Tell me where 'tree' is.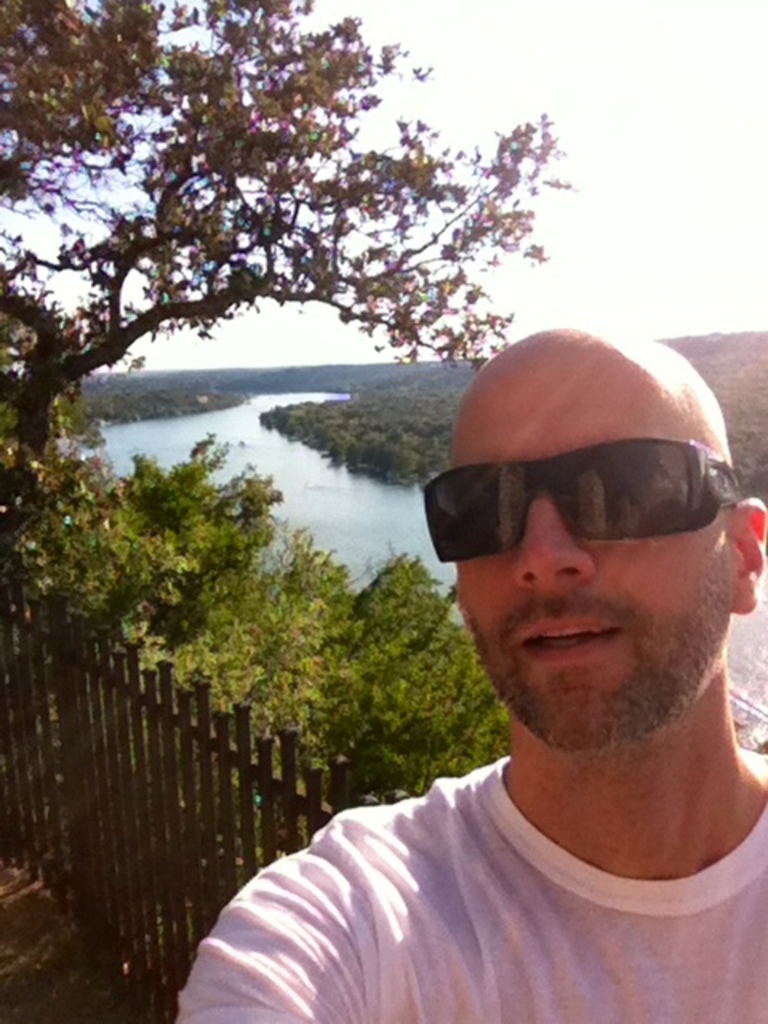
'tree' is at <bbox>10, 26, 586, 461</bbox>.
